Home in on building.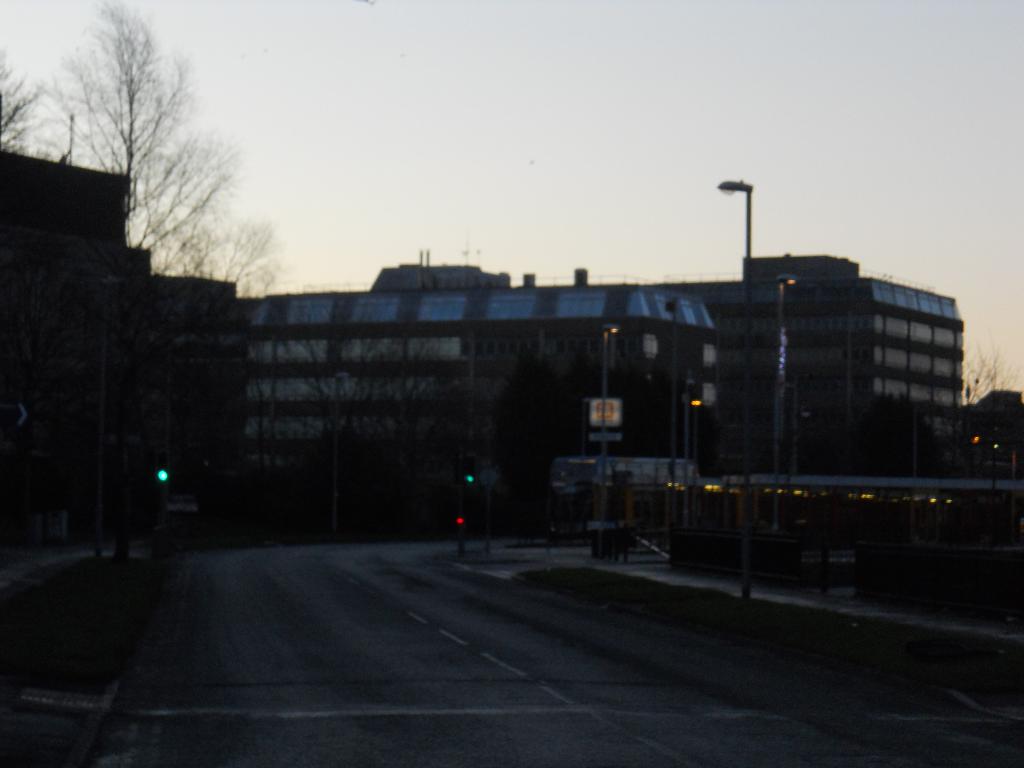
Homed in at x1=248 y1=254 x2=964 y2=515.
